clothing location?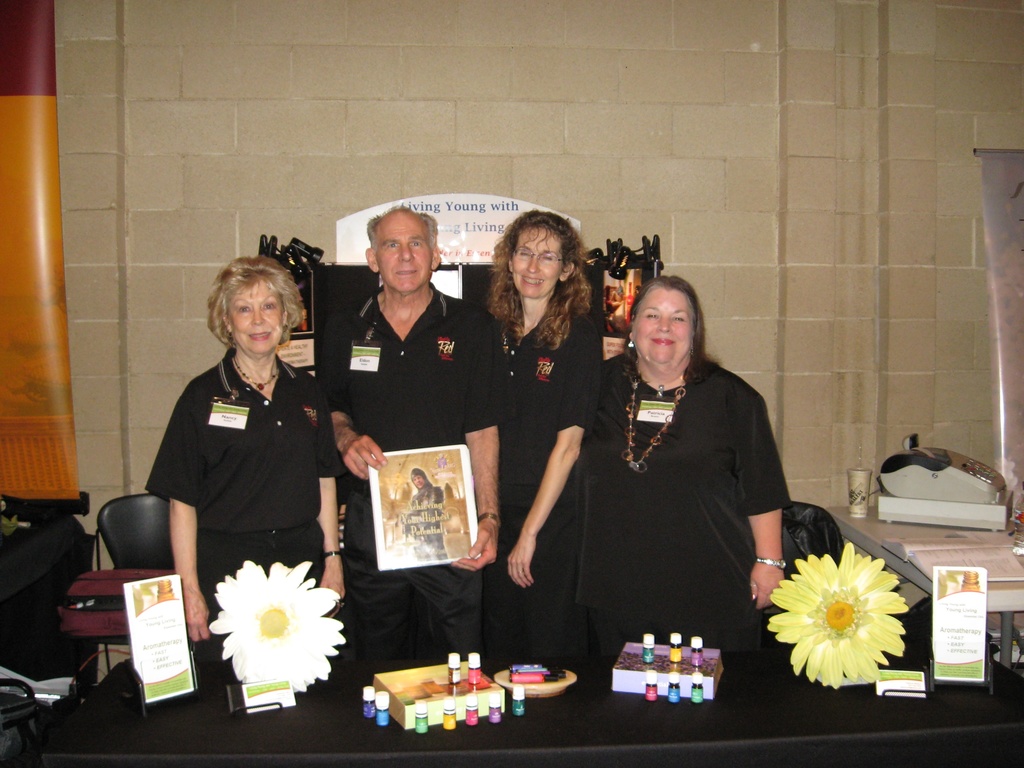
bbox=[575, 362, 817, 643]
